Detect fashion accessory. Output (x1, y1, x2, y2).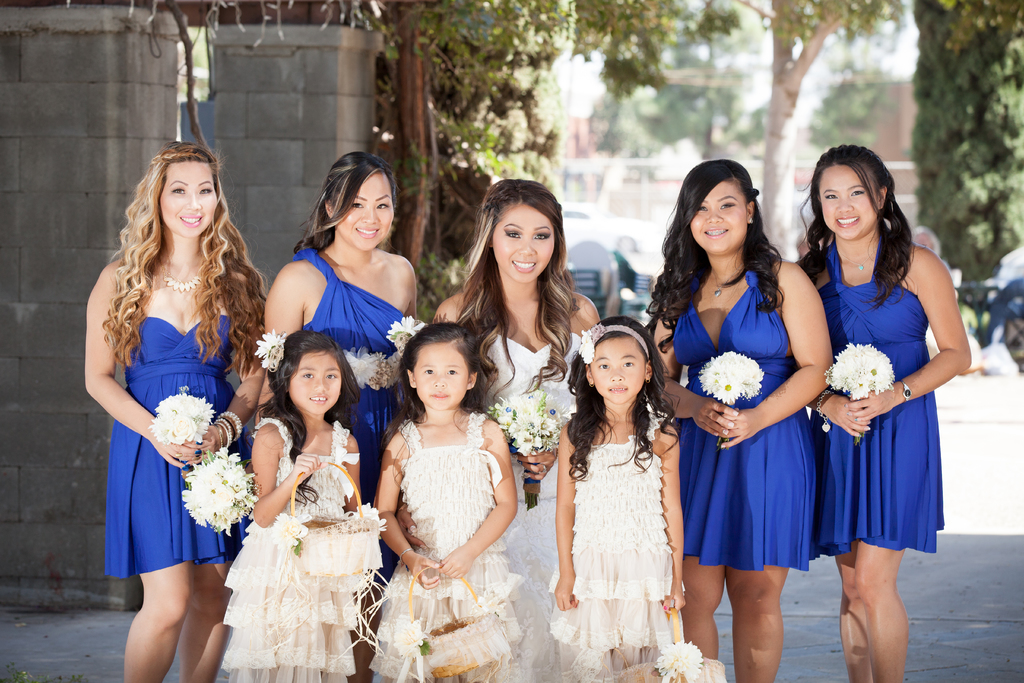
(601, 605, 727, 682).
